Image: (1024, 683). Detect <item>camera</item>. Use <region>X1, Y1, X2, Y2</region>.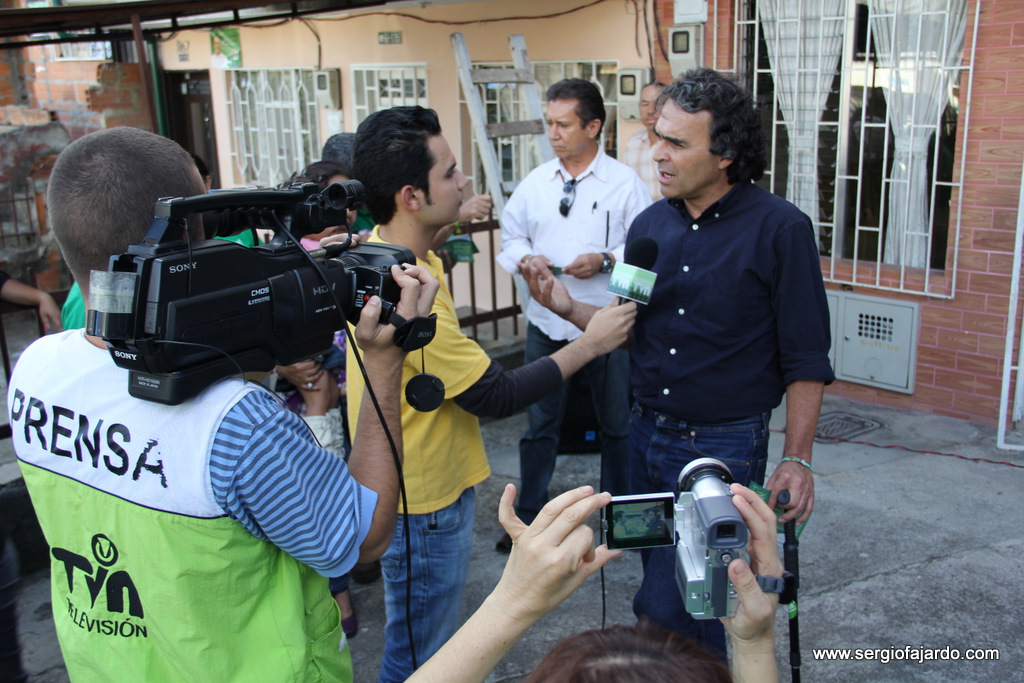
<region>64, 196, 410, 408</region>.
